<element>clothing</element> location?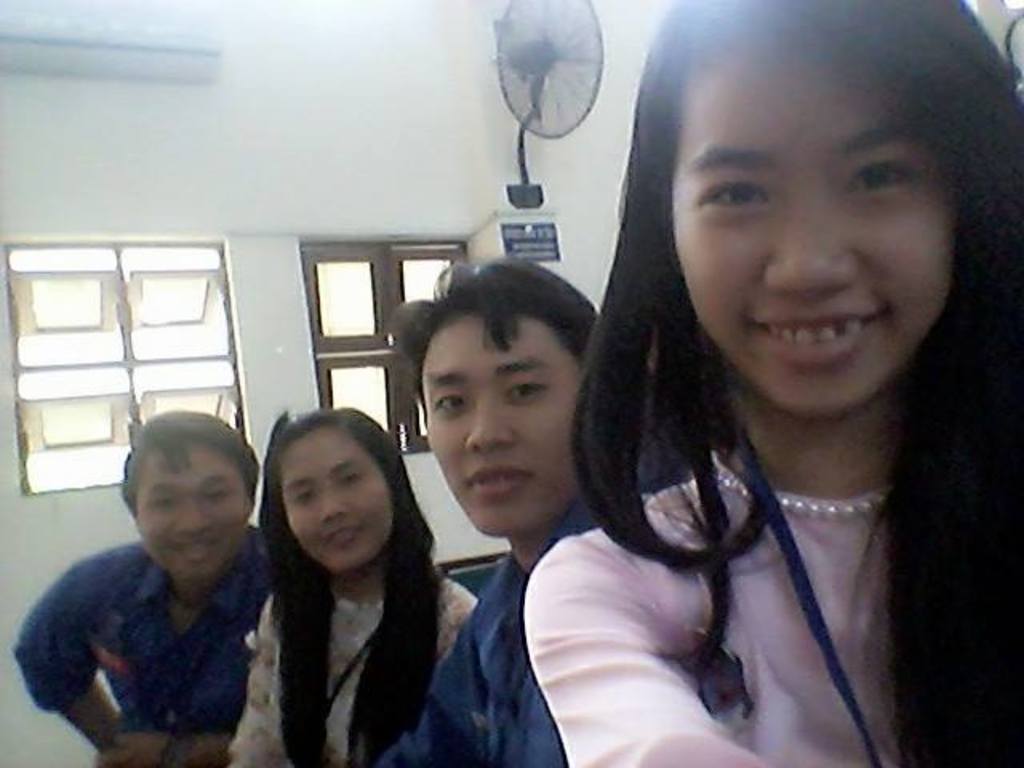
{"left": 229, "top": 565, "right": 475, "bottom": 766}
